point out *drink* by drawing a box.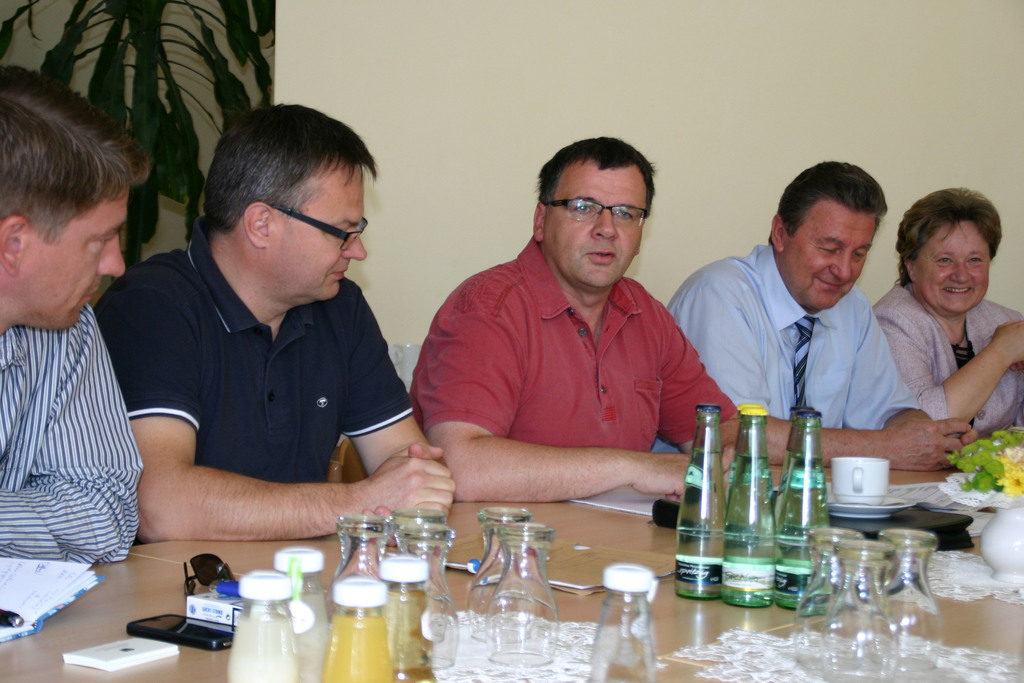
l=723, t=411, r=778, b=608.
